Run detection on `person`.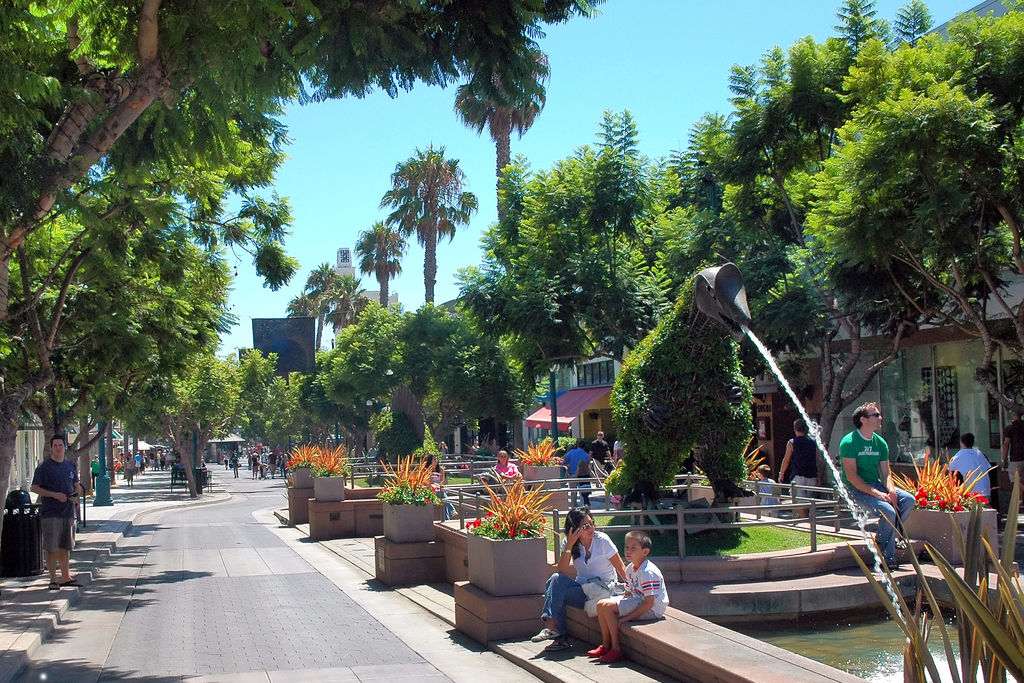
Result: 945 431 997 508.
